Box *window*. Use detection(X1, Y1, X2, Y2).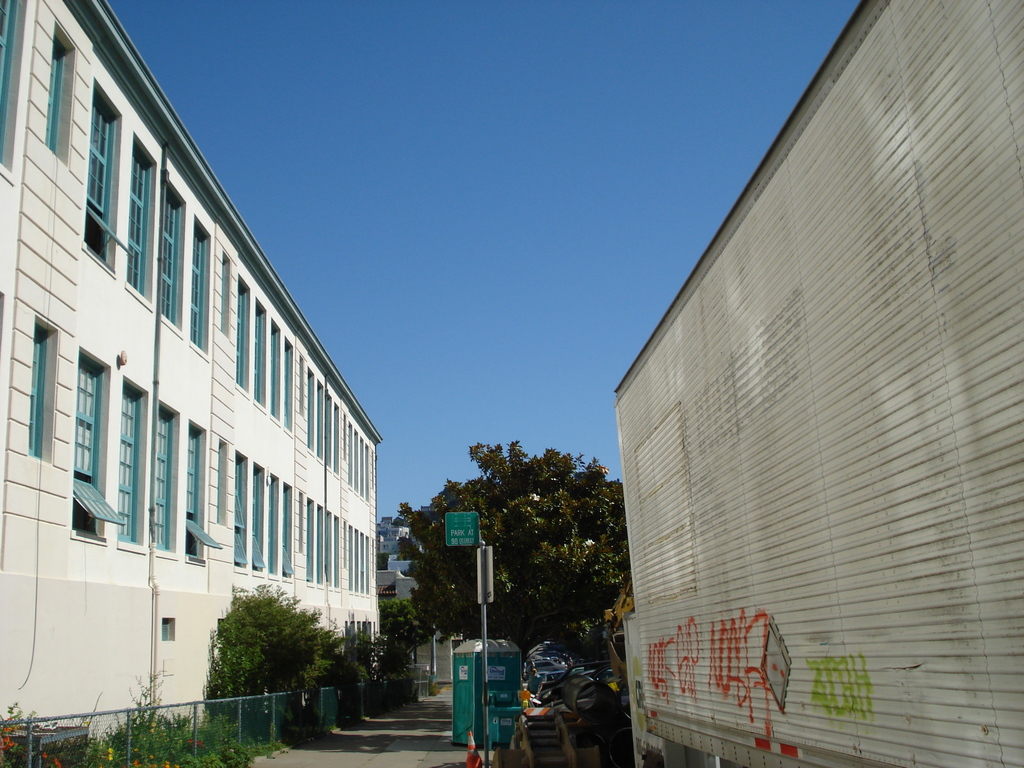
detection(70, 360, 102, 538).
